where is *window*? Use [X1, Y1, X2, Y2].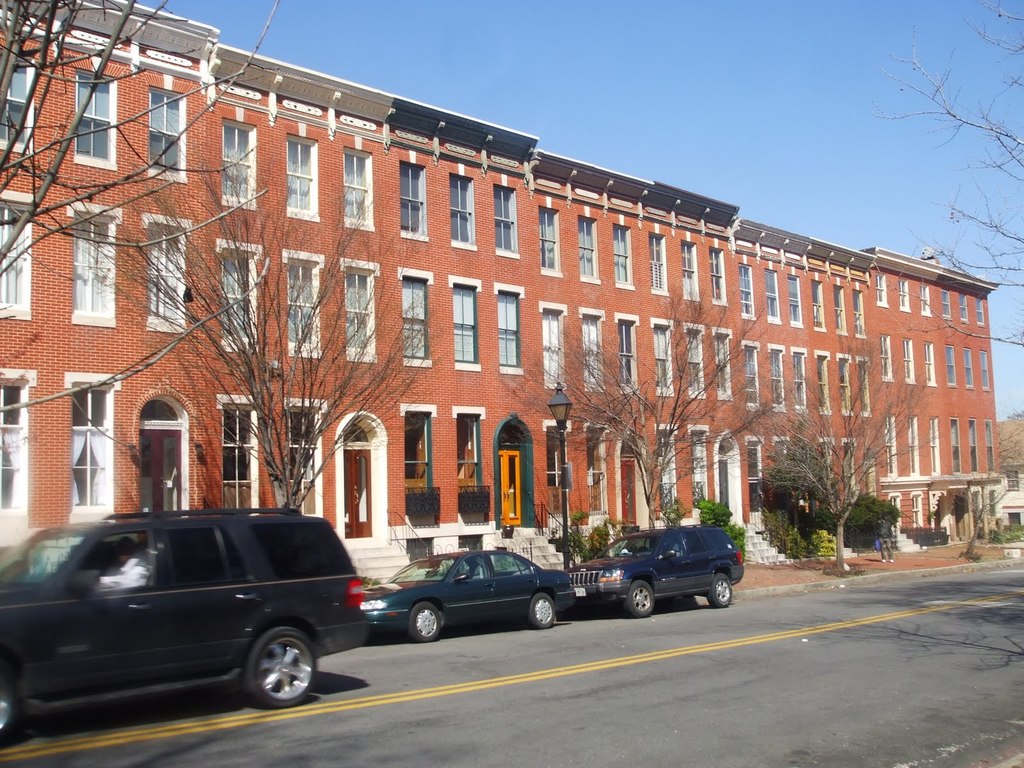
[833, 285, 845, 332].
